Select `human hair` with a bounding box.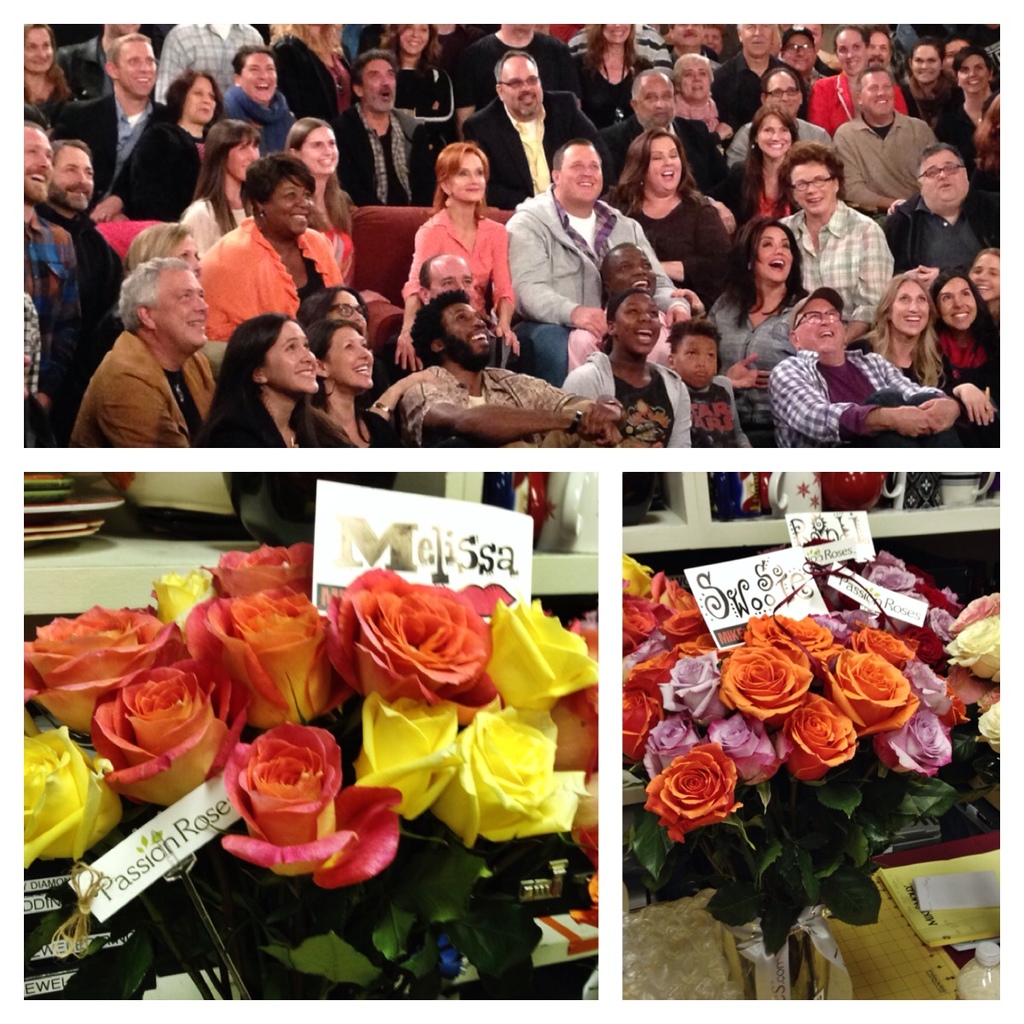
<box>196,311,355,448</box>.
